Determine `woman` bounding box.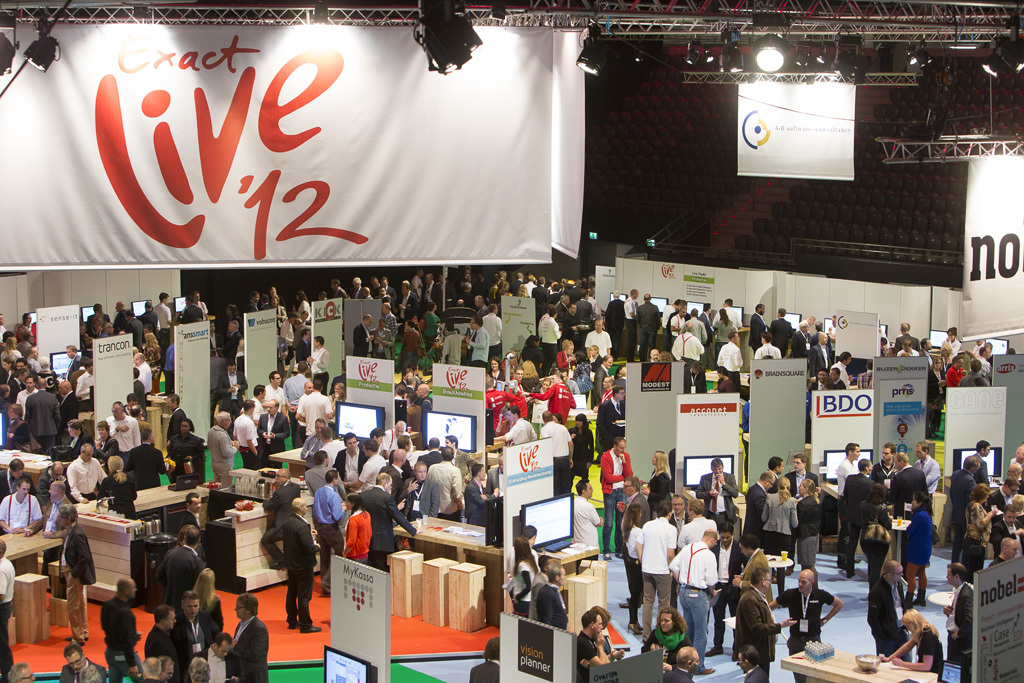
Determined: x1=488 y1=356 x2=505 y2=379.
